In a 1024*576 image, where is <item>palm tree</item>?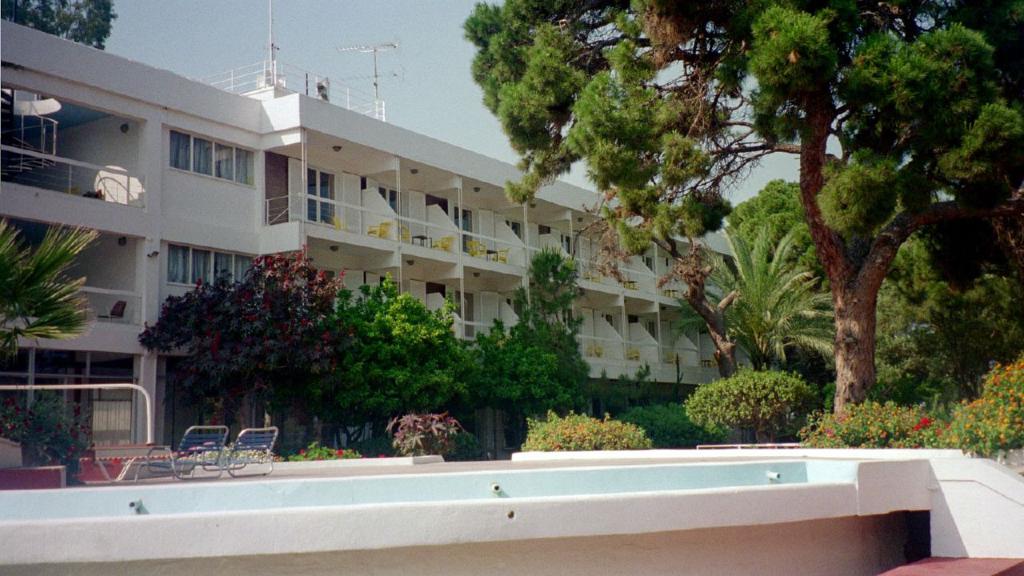
(754, 214, 820, 410).
